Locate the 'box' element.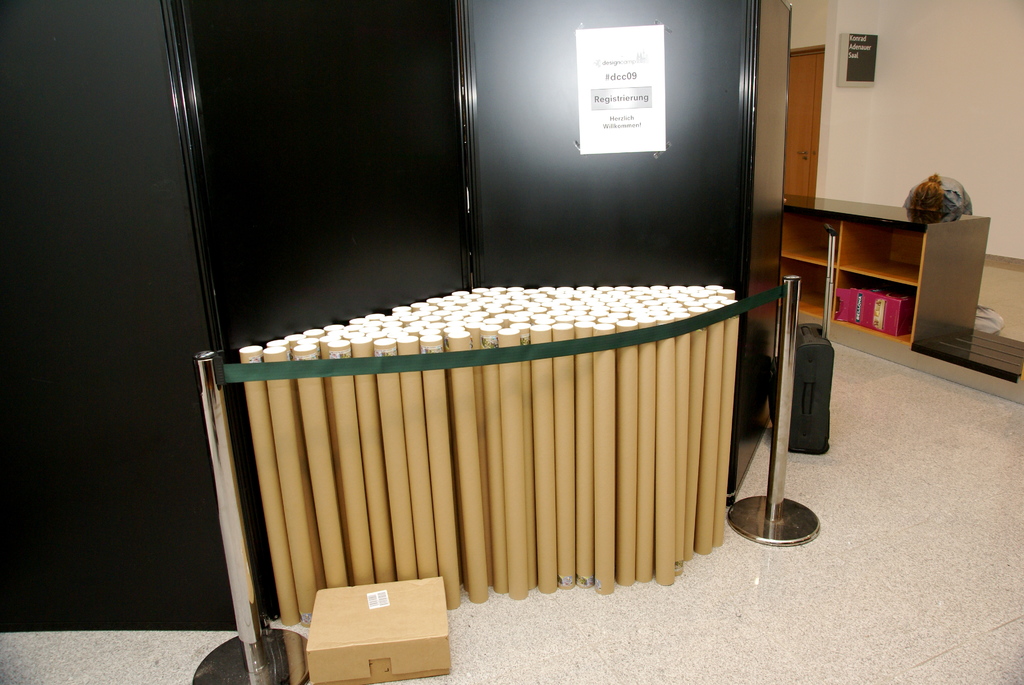
Element bbox: {"left": 833, "top": 281, "right": 915, "bottom": 335}.
